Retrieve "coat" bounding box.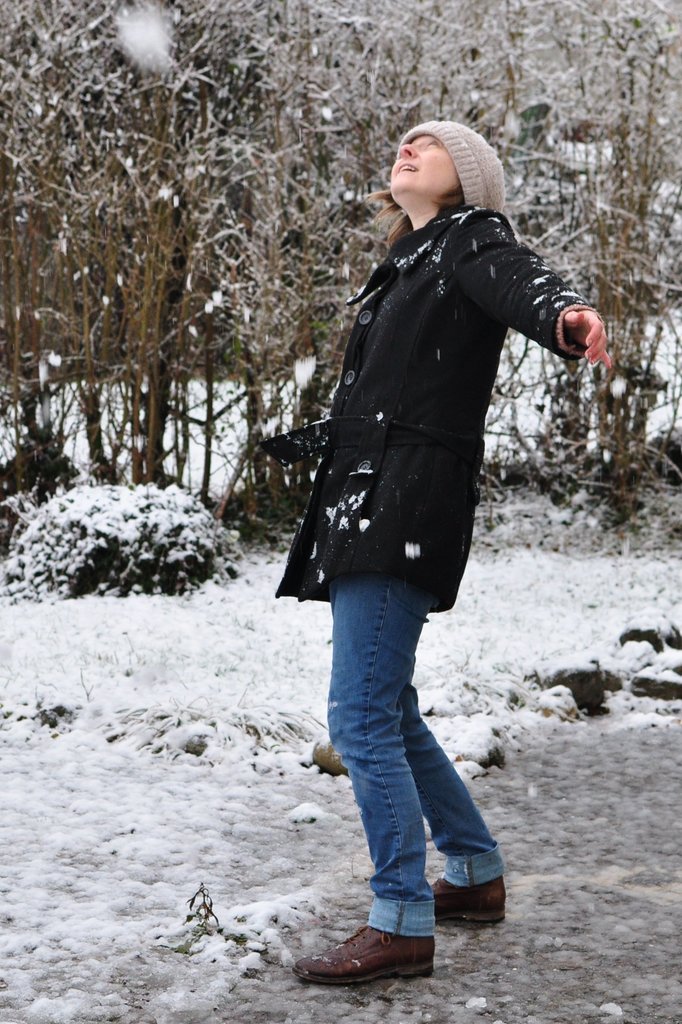
Bounding box: left=295, top=209, right=589, bottom=580.
